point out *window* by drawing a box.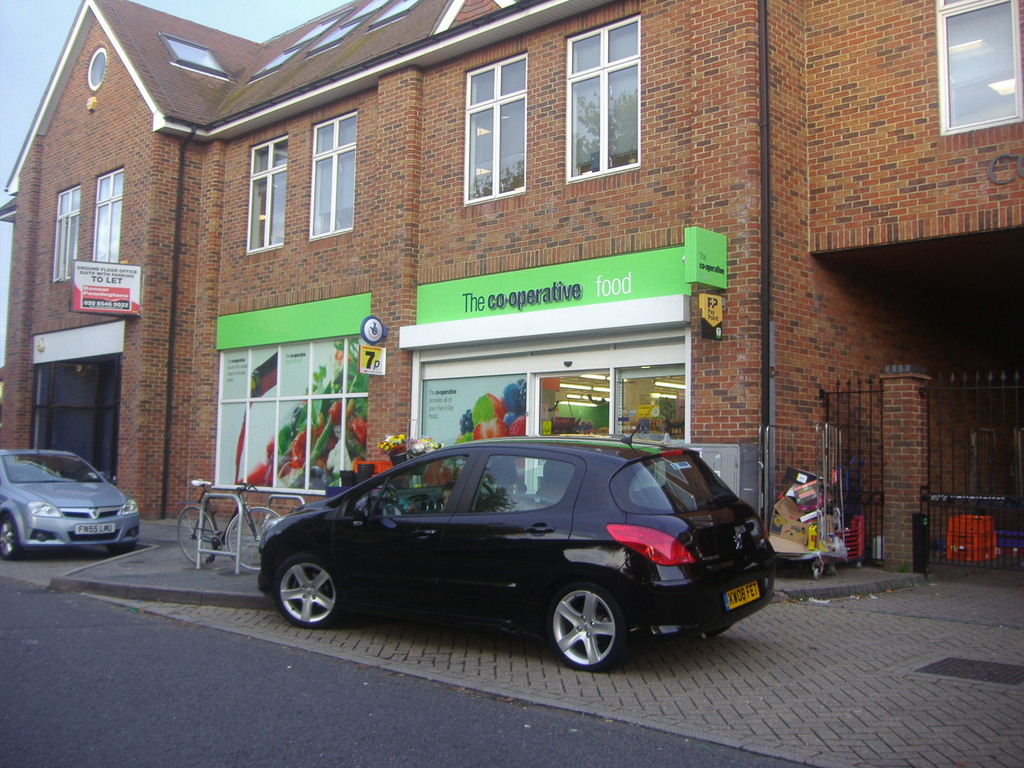
567:15:640:180.
